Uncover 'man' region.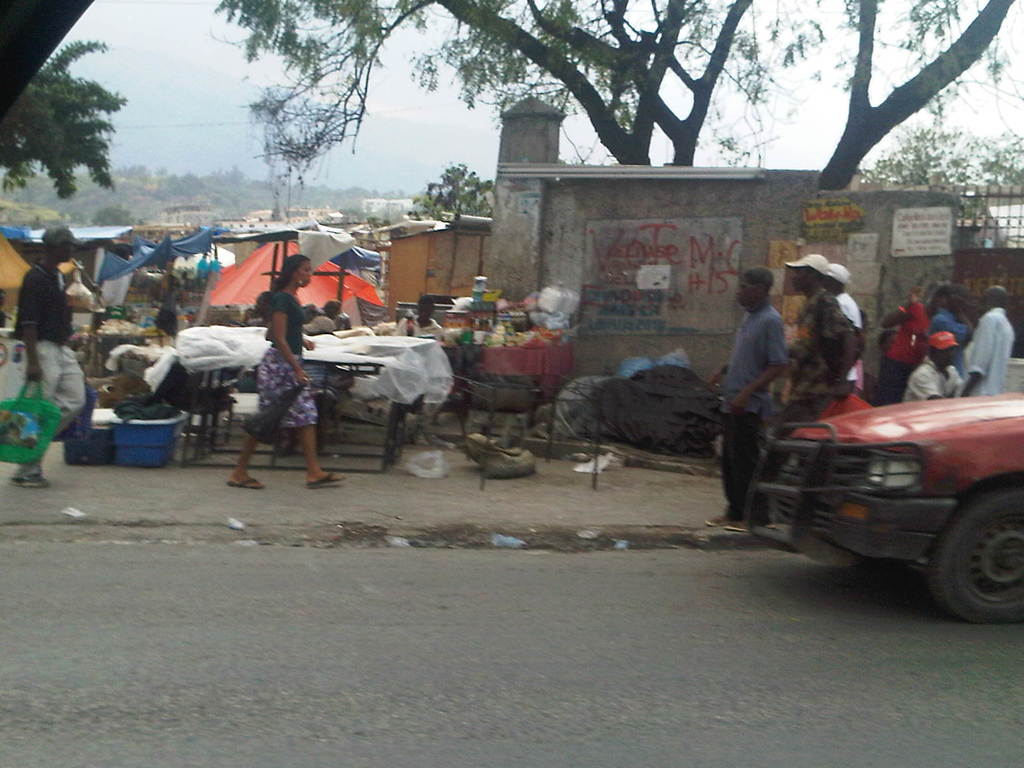
Uncovered: bbox=(903, 332, 963, 406).
